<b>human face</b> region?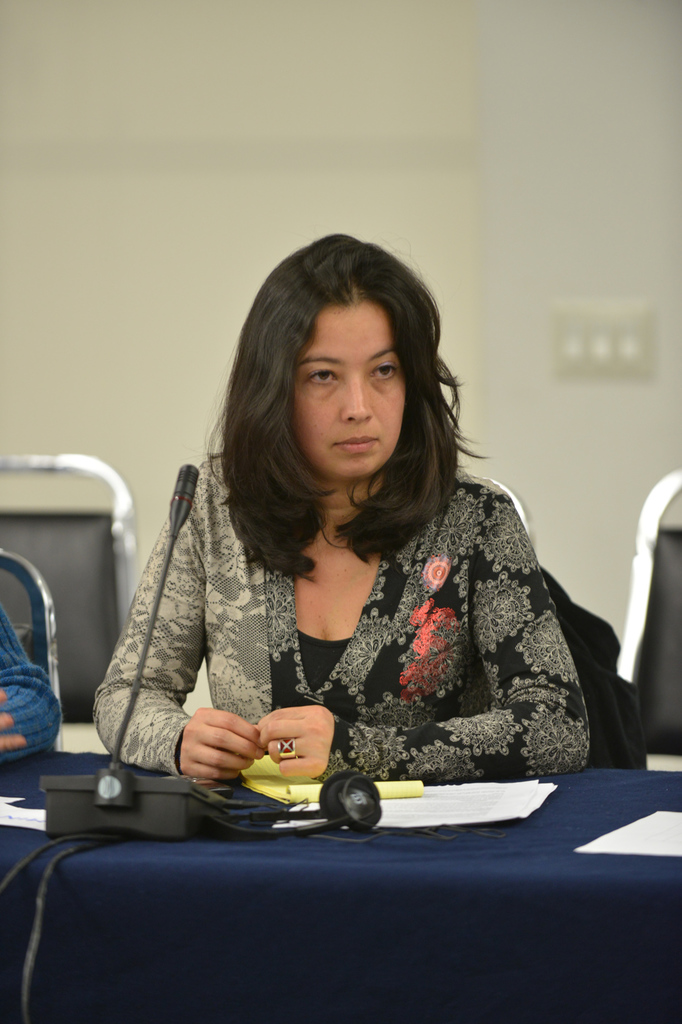
{"left": 291, "top": 295, "right": 405, "bottom": 476}
